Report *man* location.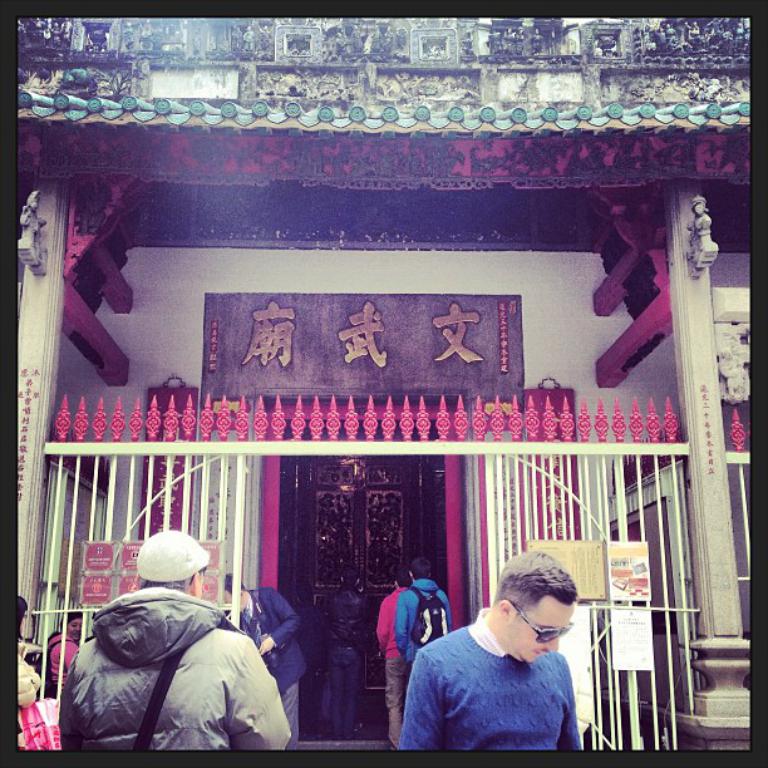
Report: select_region(384, 560, 600, 764).
